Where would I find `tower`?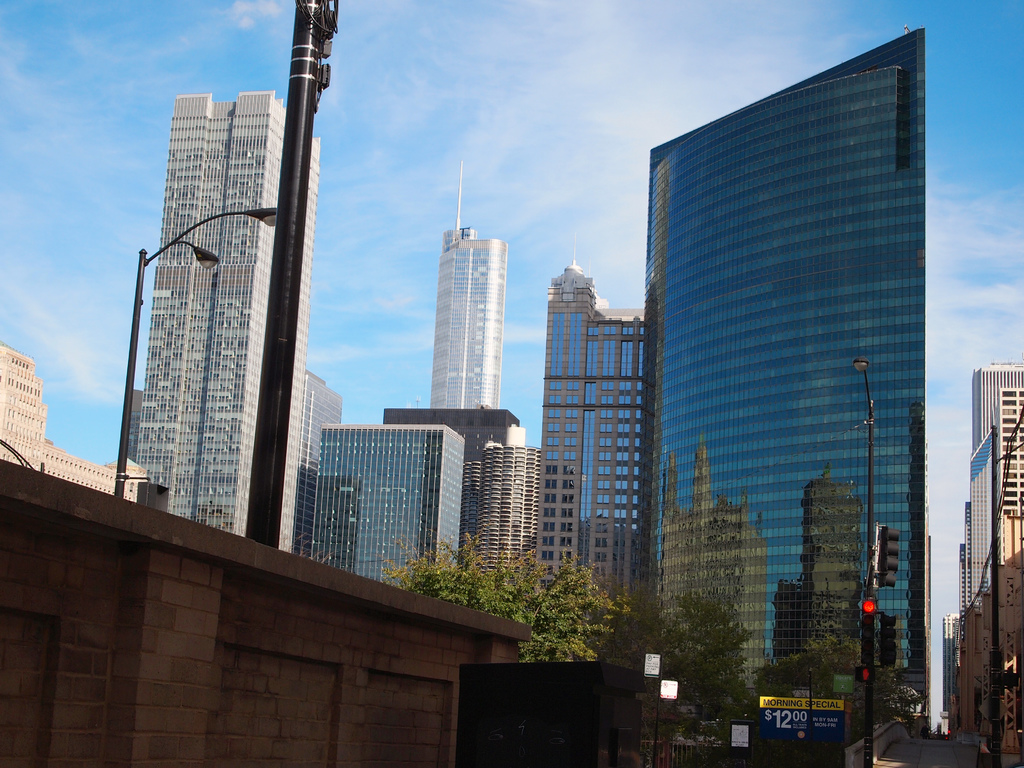
At 541, 261, 636, 605.
